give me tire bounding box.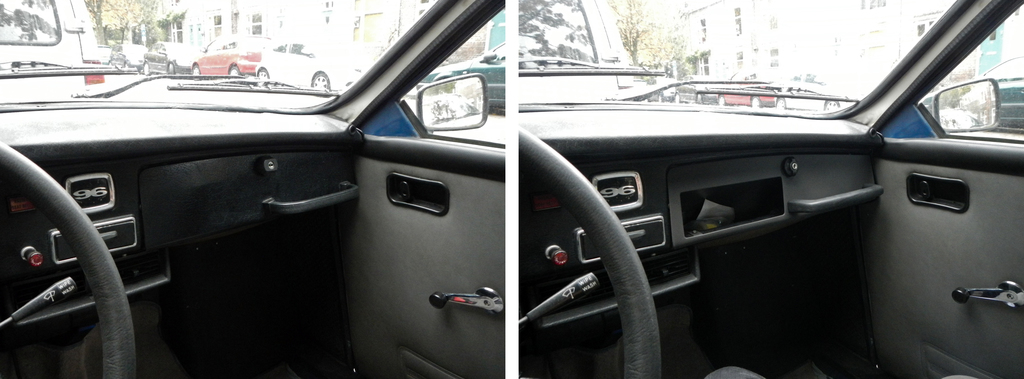
region(823, 102, 836, 112).
